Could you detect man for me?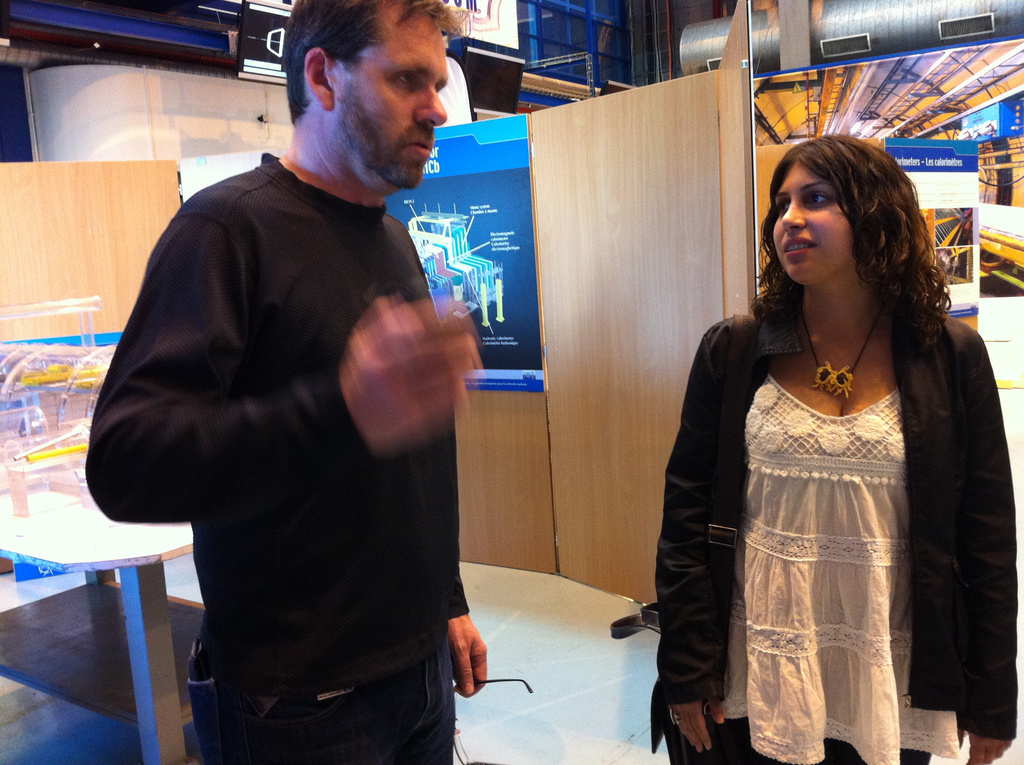
Detection result: {"left": 99, "top": 4, "right": 511, "bottom": 762}.
